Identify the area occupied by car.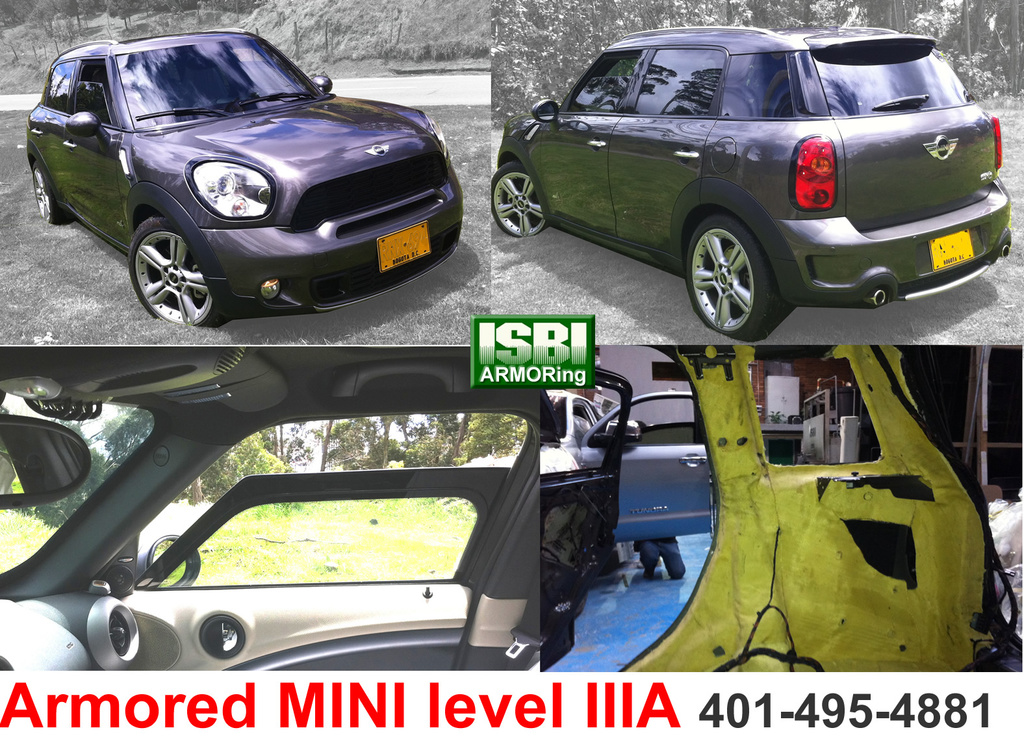
Area: box(538, 344, 984, 684).
